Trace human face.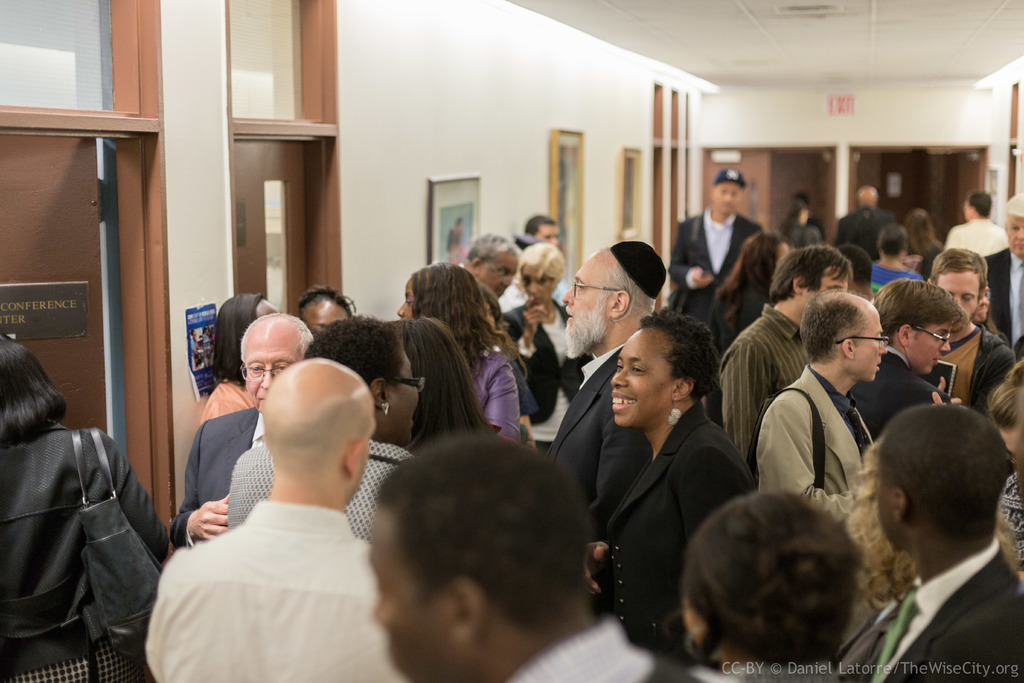
Traced to box=[536, 227, 559, 247].
